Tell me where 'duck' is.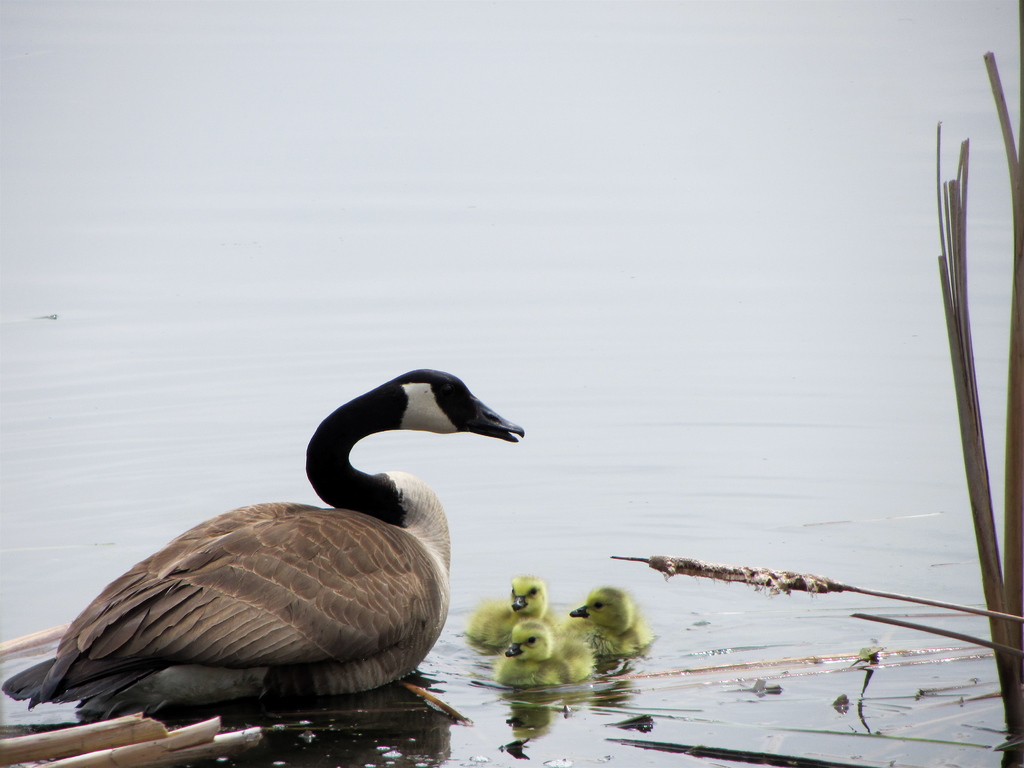
'duck' is at x1=497, y1=617, x2=607, y2=680.
